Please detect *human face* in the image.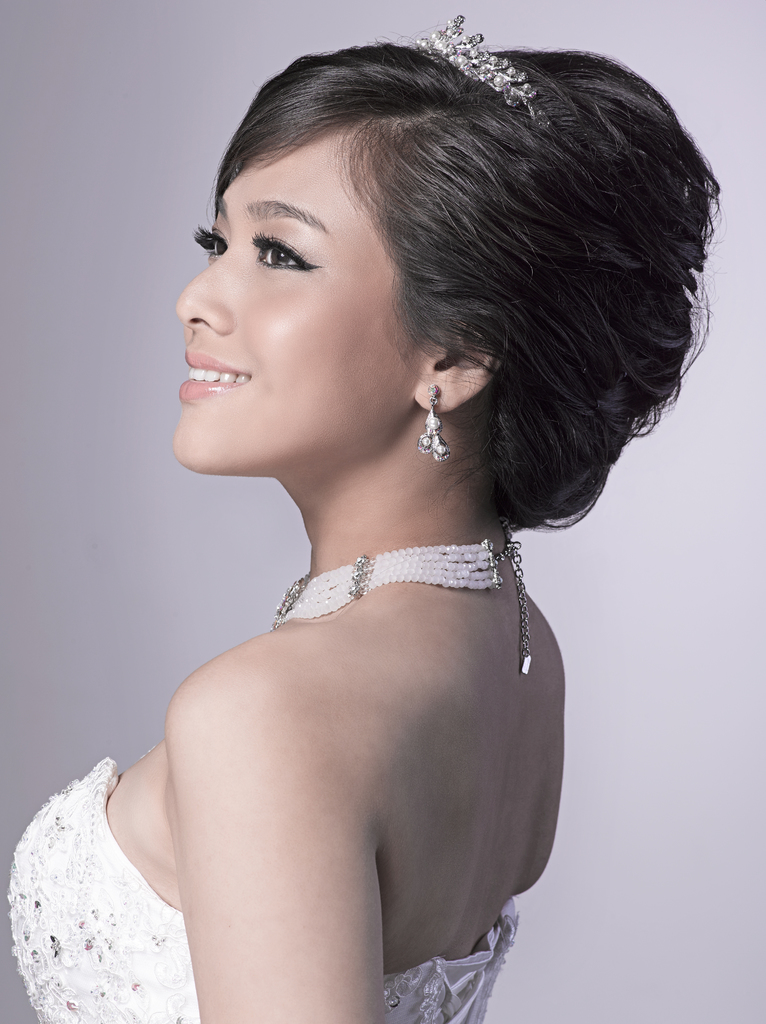
162, 121, 411, 476.
